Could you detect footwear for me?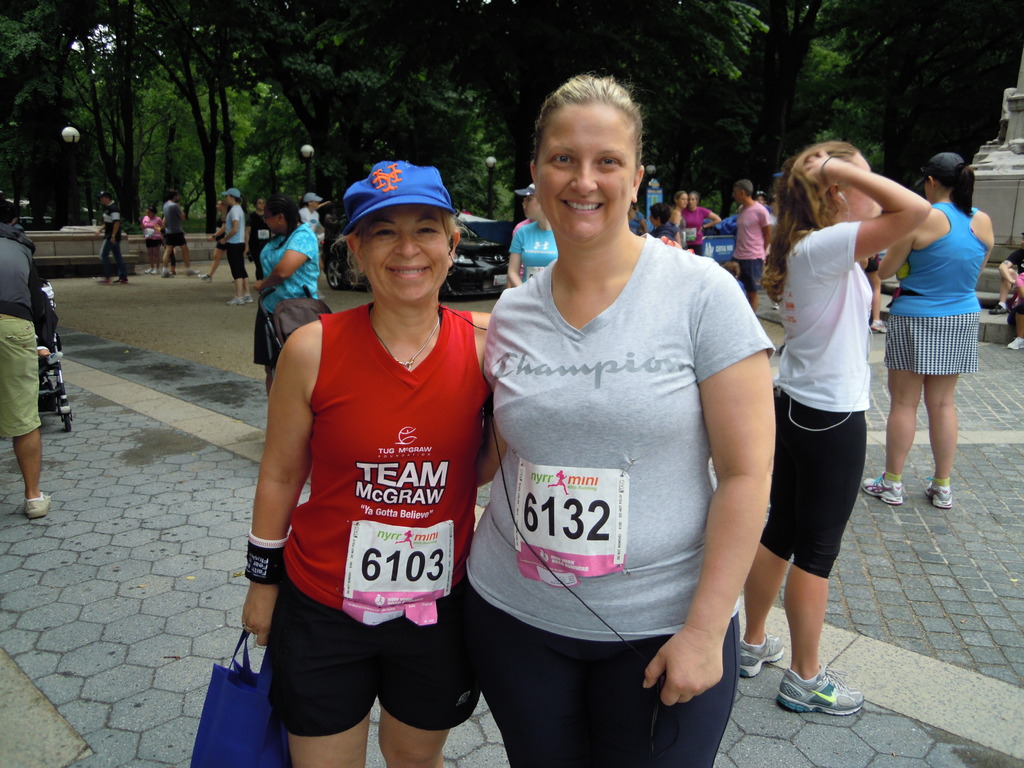
Detection result: left=116, top=275, right=127, bottom=284.
